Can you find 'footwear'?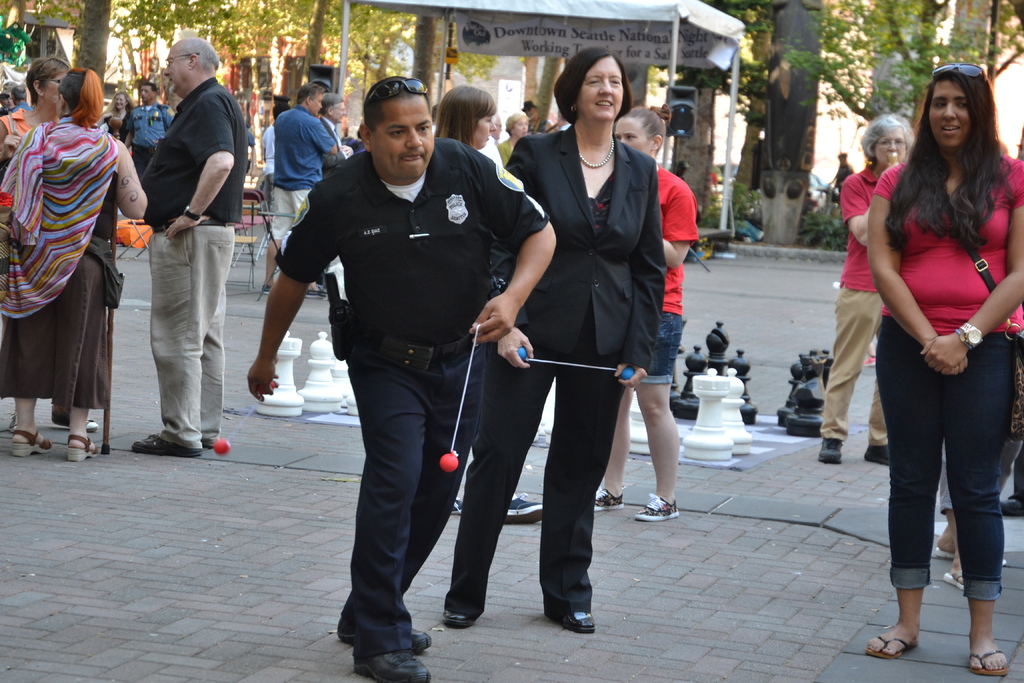
Yes, bounding box: 335,625,431,653.
